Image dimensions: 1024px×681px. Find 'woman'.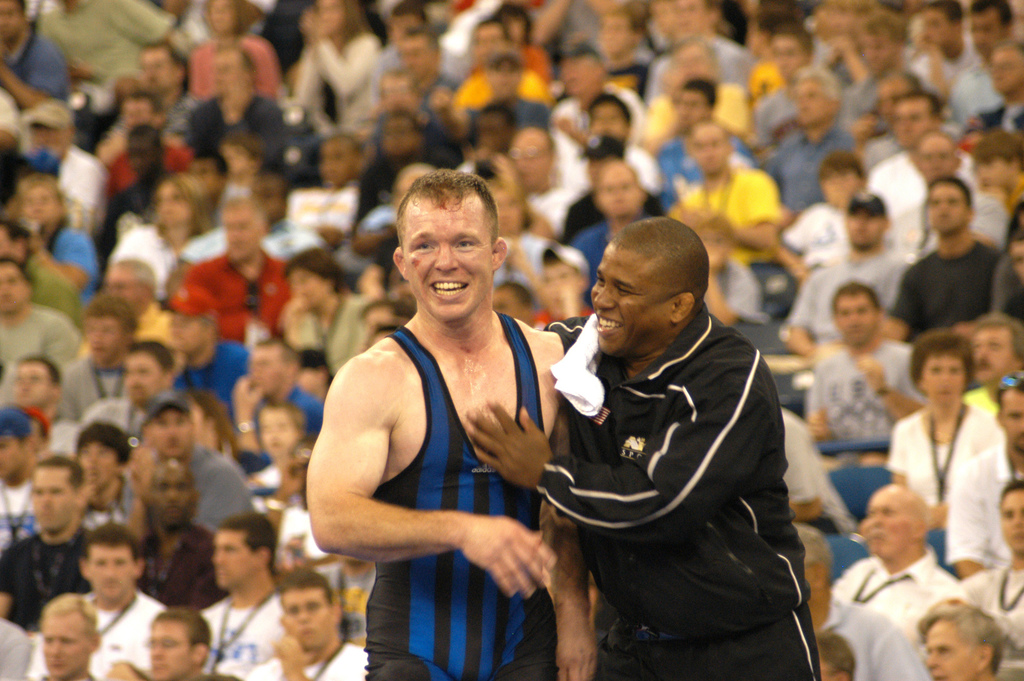
l=291, t=0, r=382, b=131.
